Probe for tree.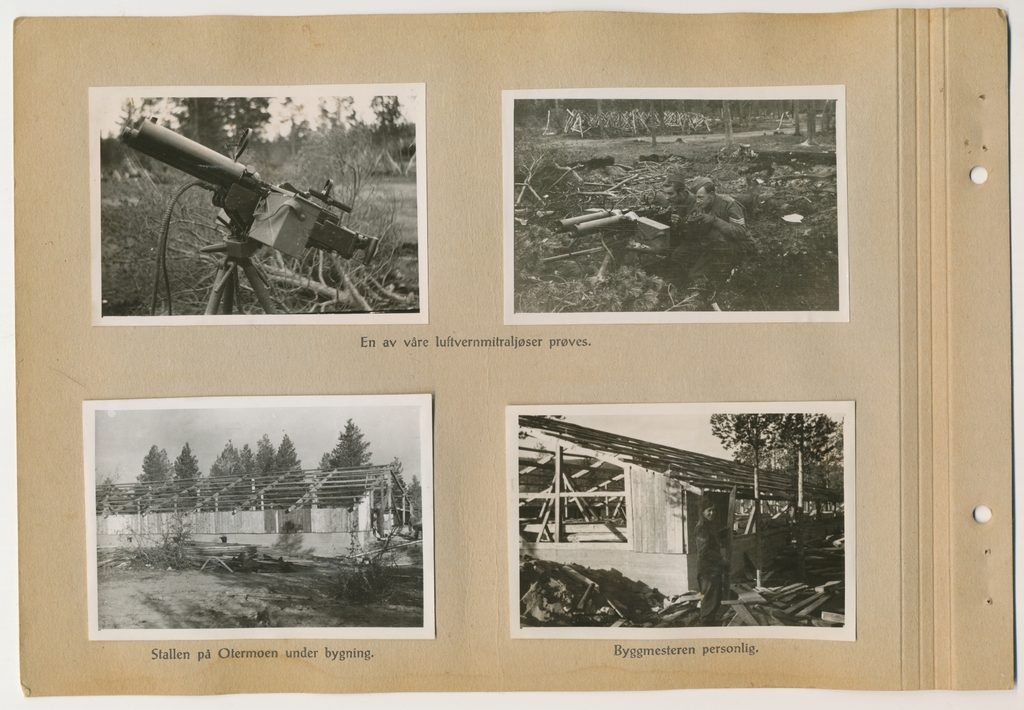
Probe result: bbox=(167, 443, 201, 490).
